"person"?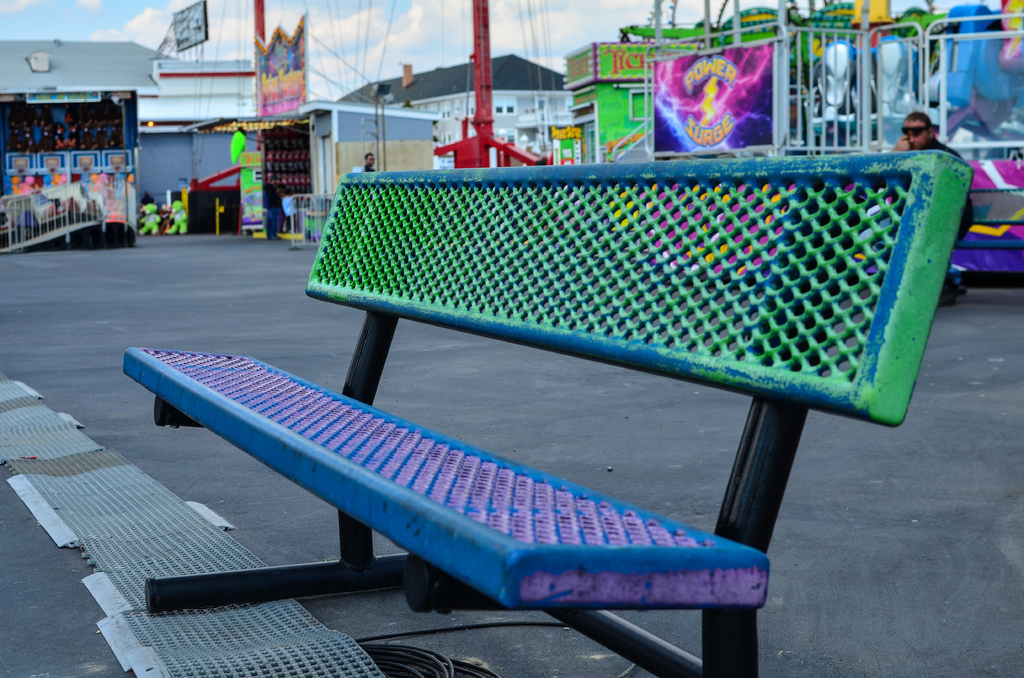
locate(895, 111, 979, 248)
